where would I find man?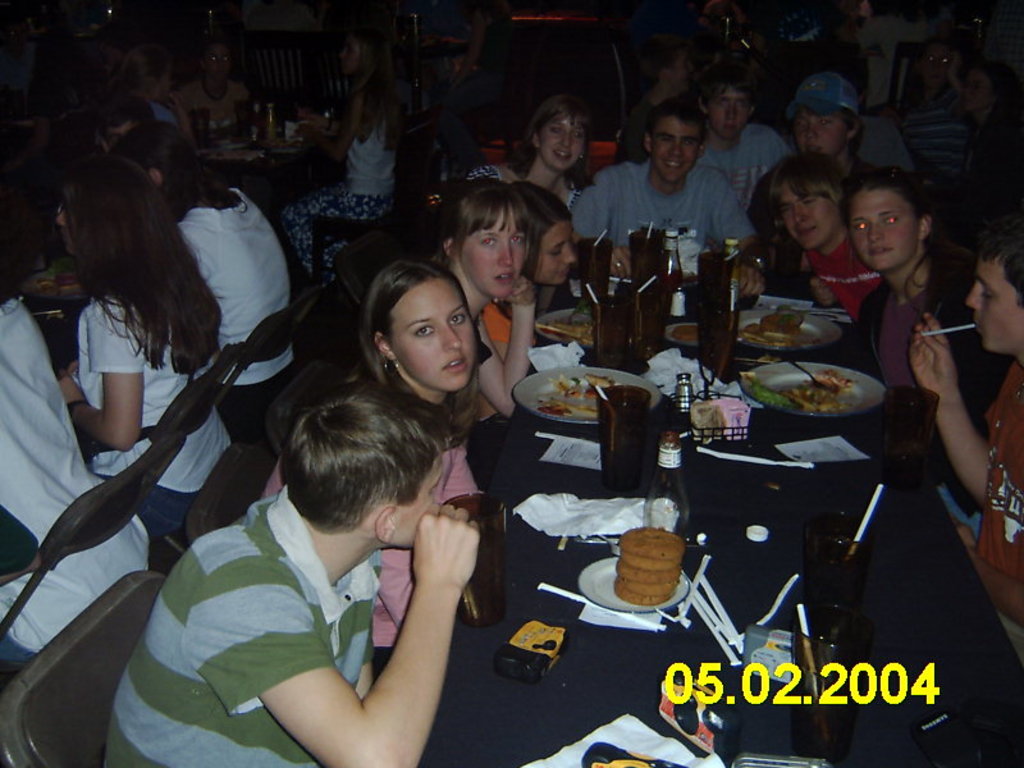
At <region>682, 78, 794, 219</region>.
